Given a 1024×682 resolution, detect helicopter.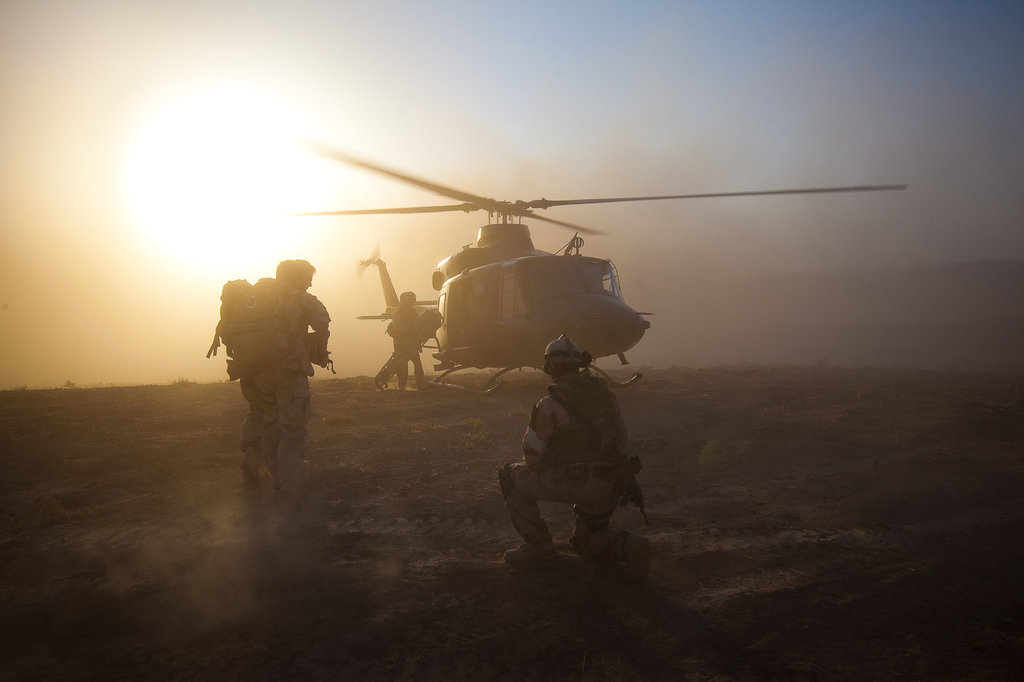
select_region(249, 125, 925, 404).
